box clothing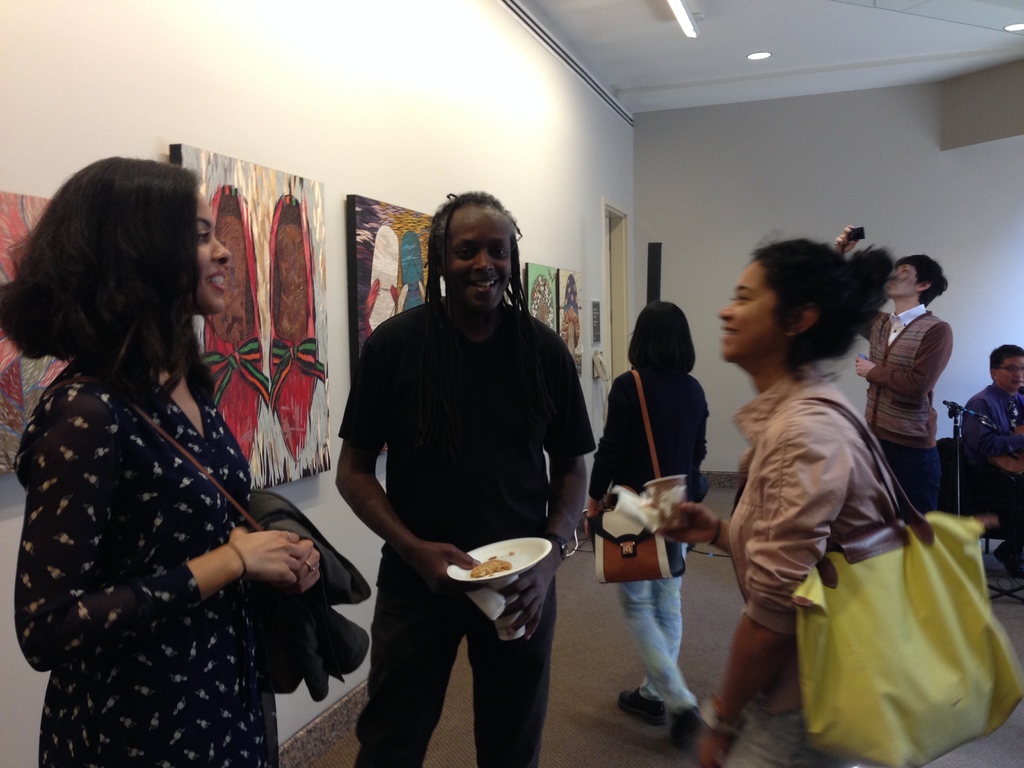
(x1=15, y1=358, x2=273, y2=767)
